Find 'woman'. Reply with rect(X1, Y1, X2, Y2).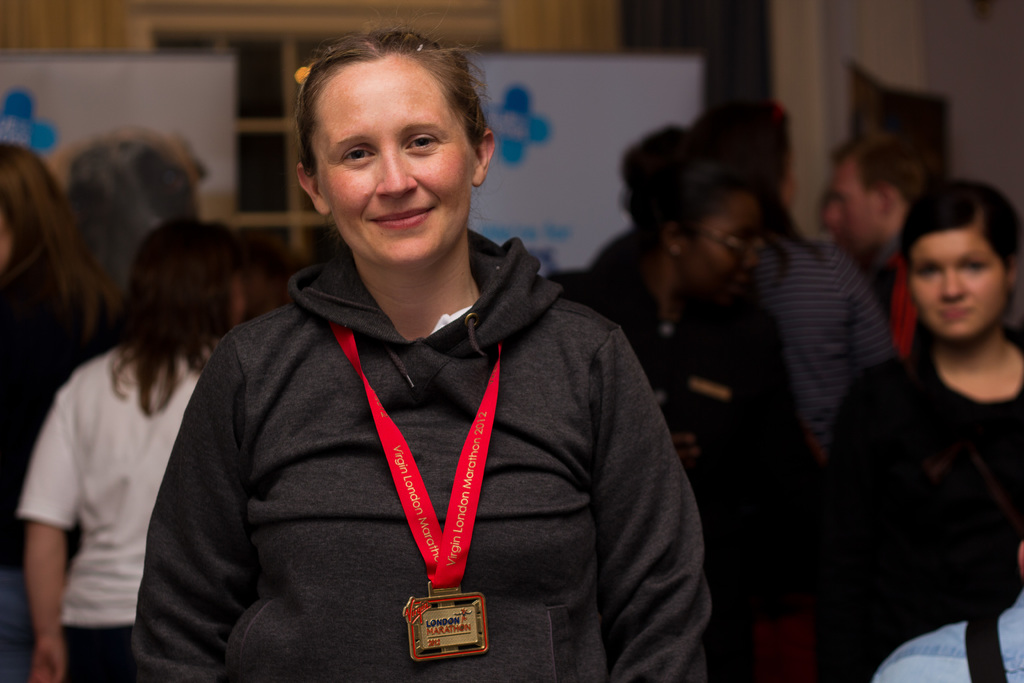
rect(559, 120, 813, 679).
